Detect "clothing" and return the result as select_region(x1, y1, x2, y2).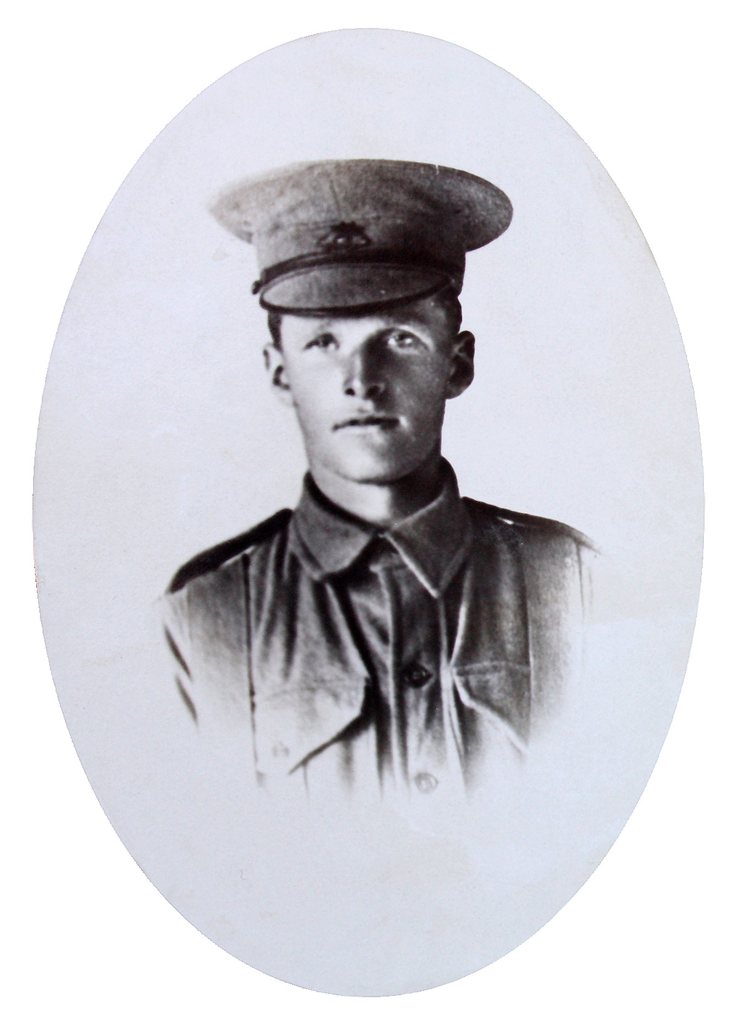
select_region(161, 464, 606, 796).
